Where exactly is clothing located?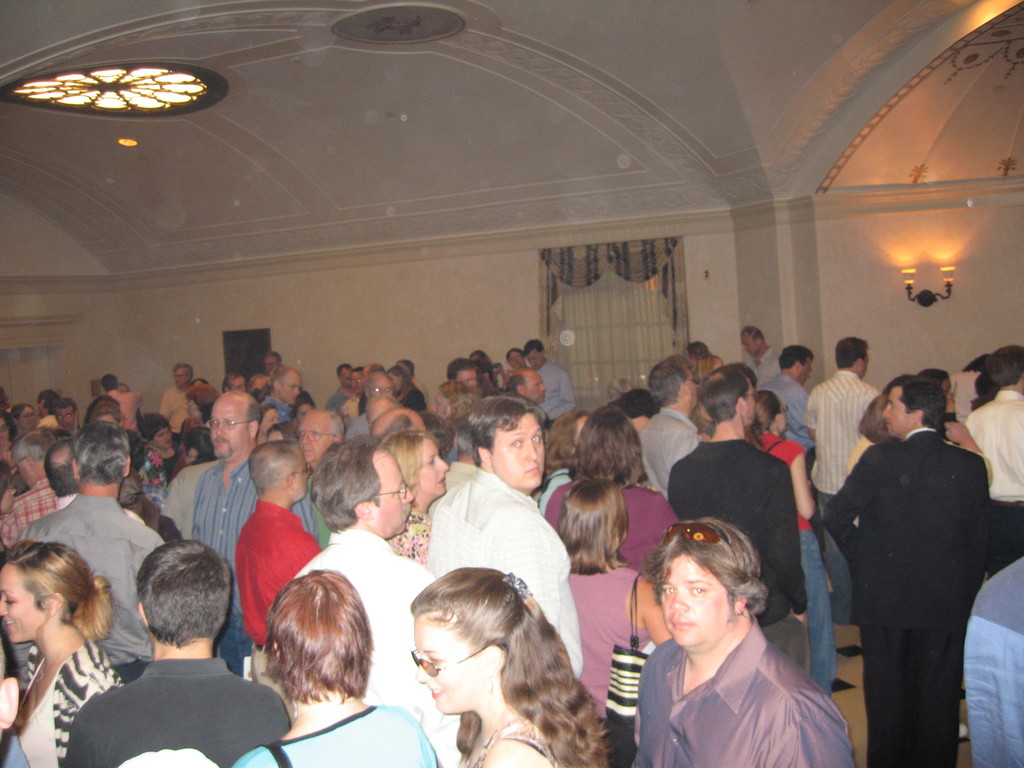
Its bounding box is [left=163, top=384, right=202, bottom=445].
